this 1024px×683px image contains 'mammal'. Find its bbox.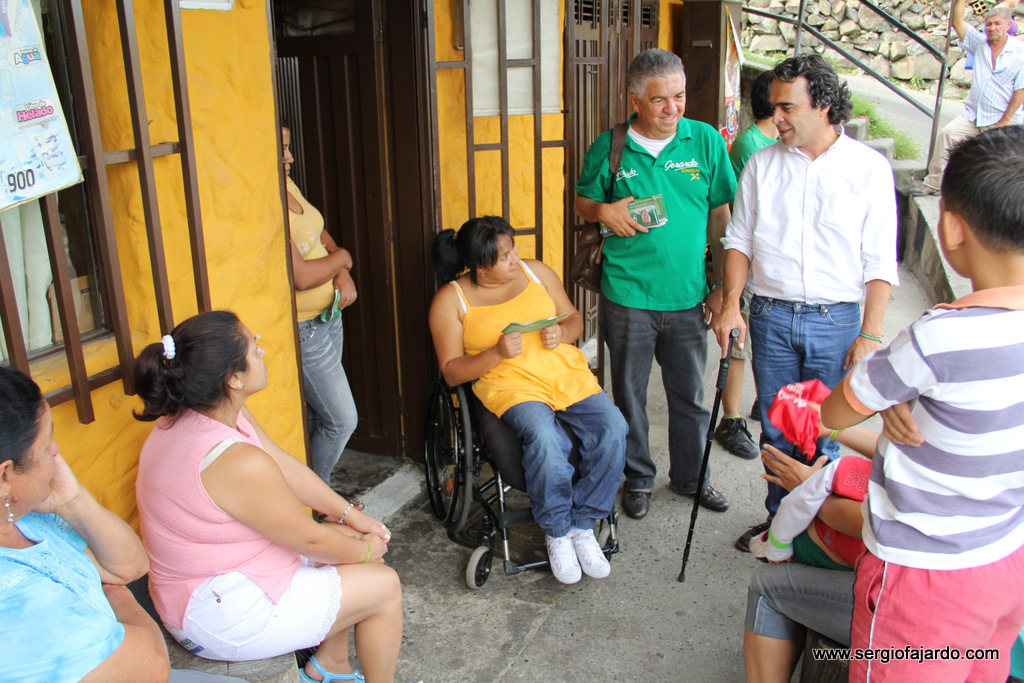
detection(741, 425, 883, 682).
